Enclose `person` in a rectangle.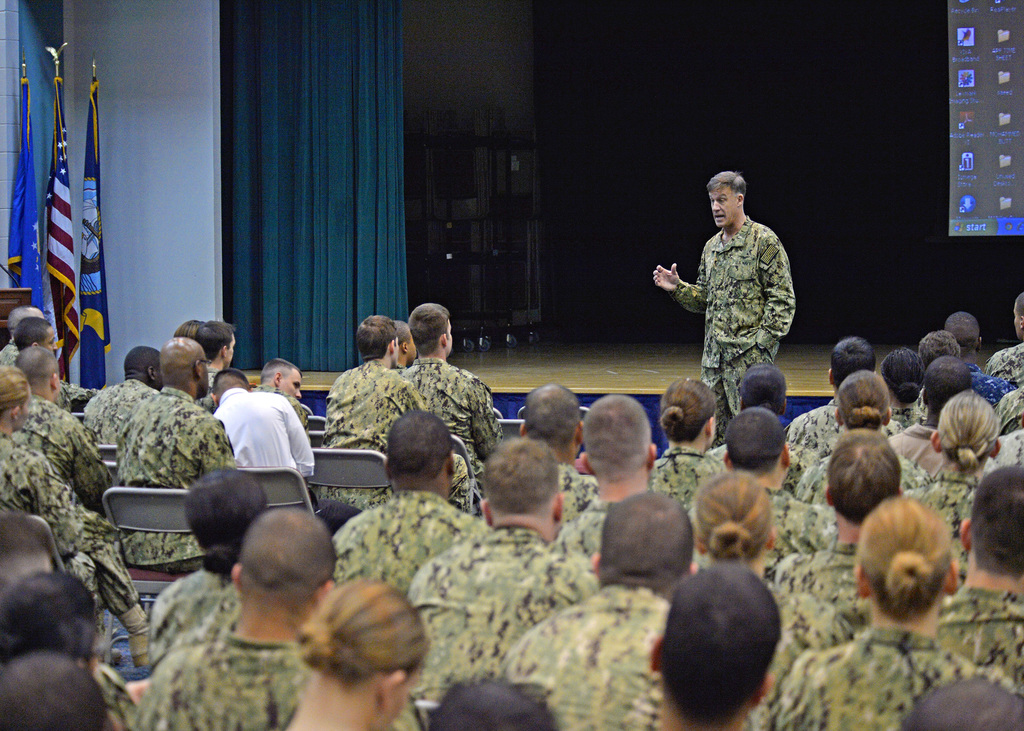
<box>386,315,424,385</box>.
